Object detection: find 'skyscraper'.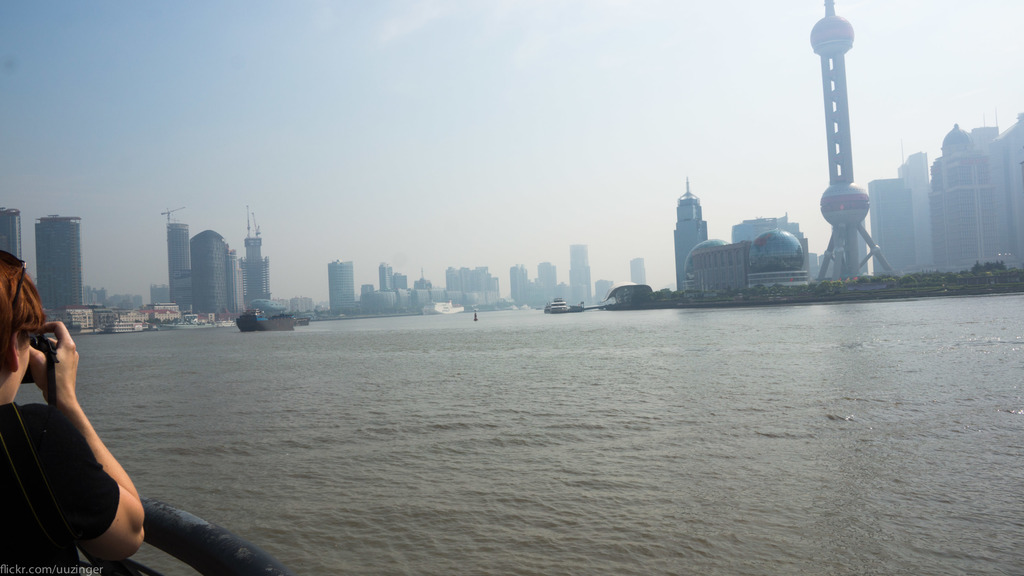
(x1=228, y1=236, x2=268, y2=317).
